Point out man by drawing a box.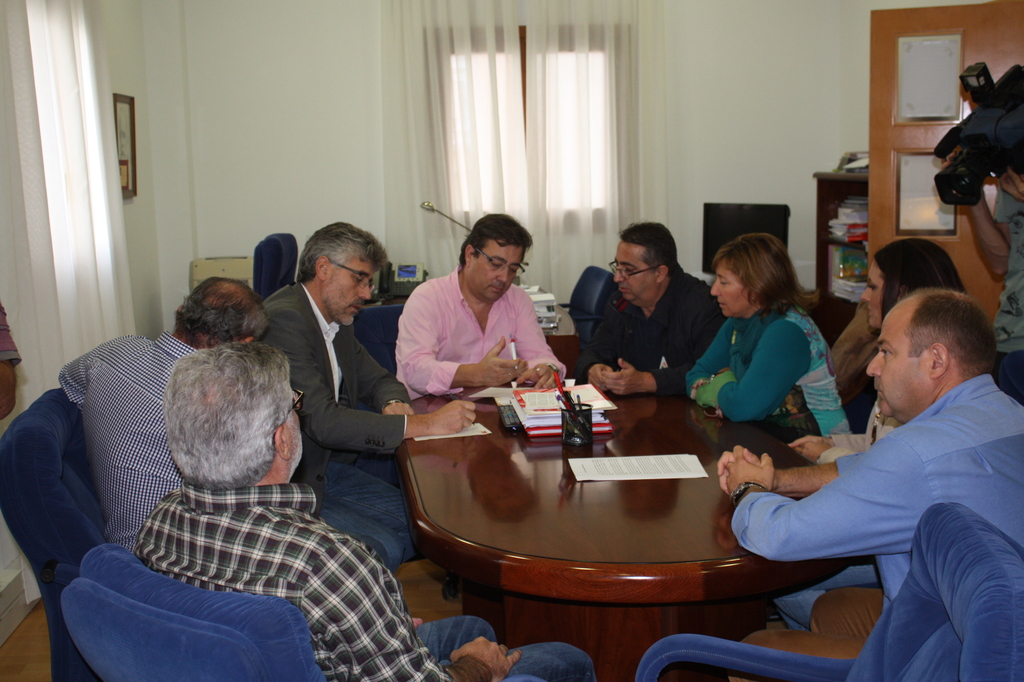
region(48, 275, 278, 564).
